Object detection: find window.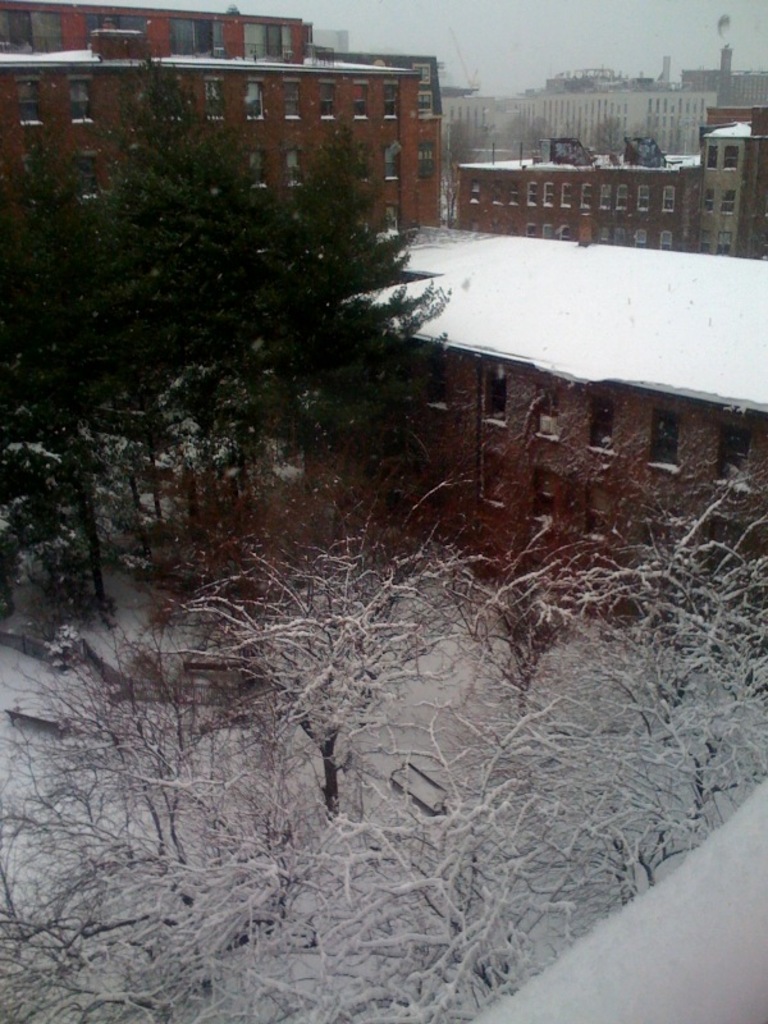
x1=493, y1=177, x2=503, y2=200.
